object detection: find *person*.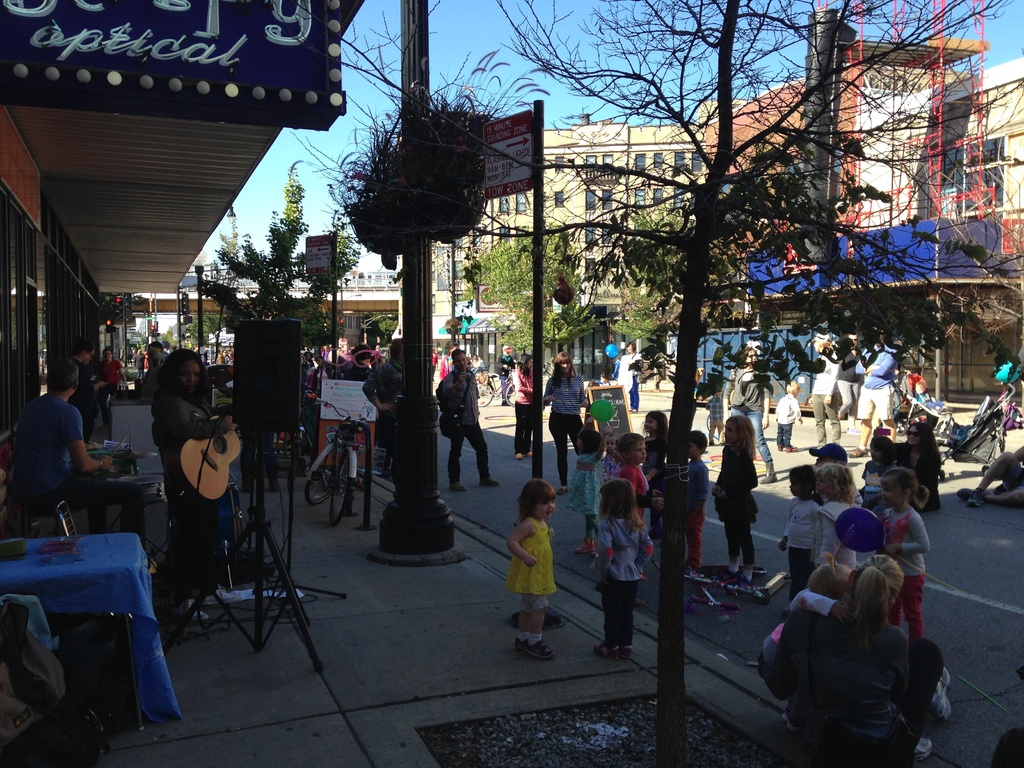
select_region(496, 482, 565, 651).
